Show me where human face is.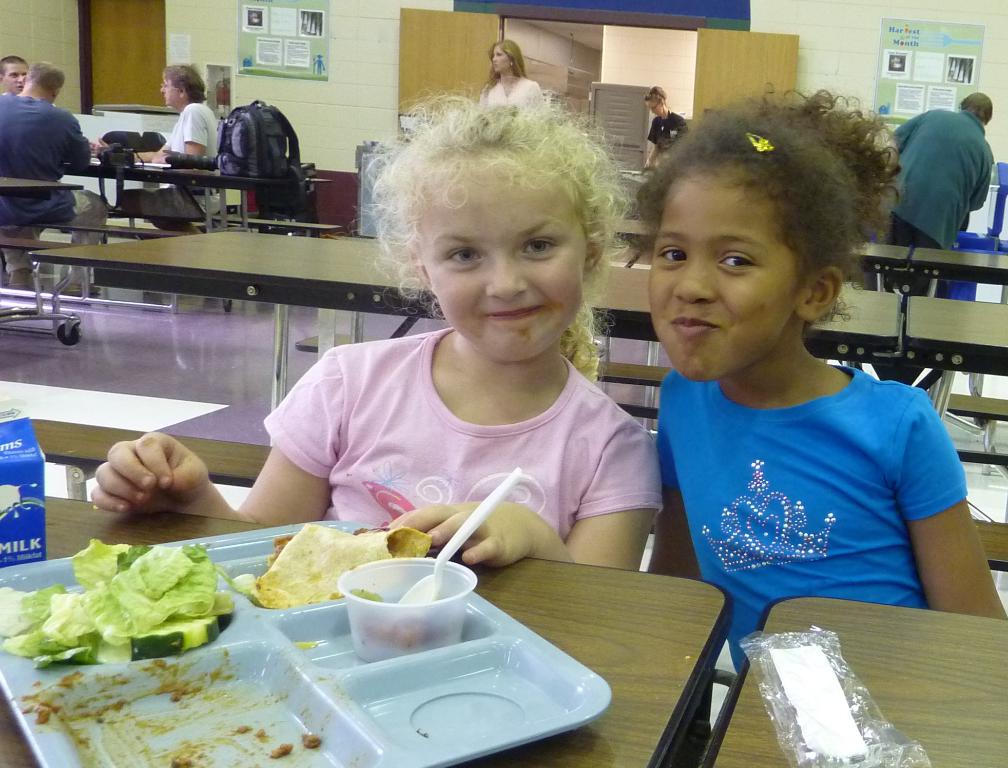
human face is at box=[649, 176, 797, 377].
